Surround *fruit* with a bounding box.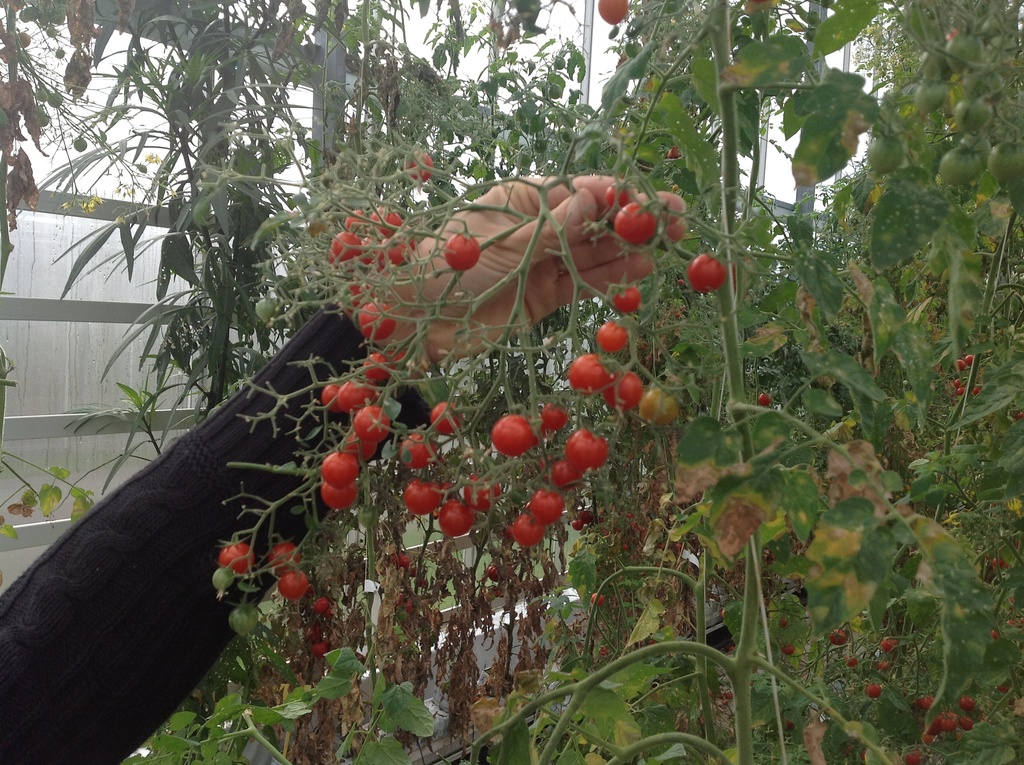
x1=686, y1=252, x2=728, y2=290.
